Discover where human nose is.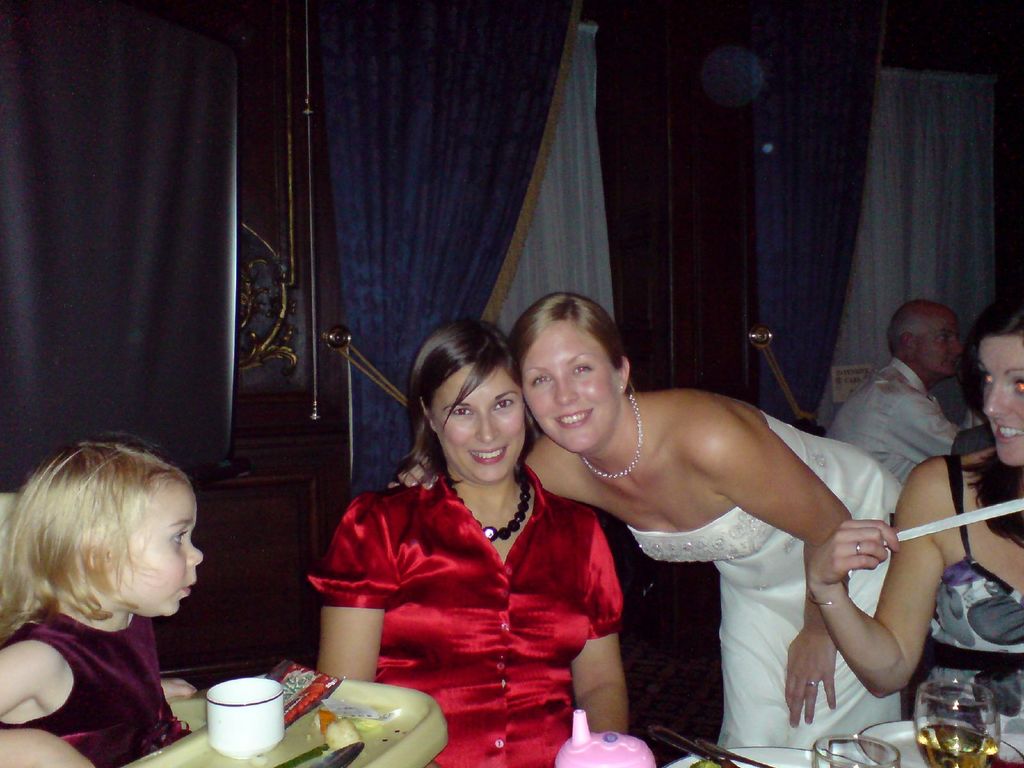
Discovered at crop(981, 383, 1011, 415).
